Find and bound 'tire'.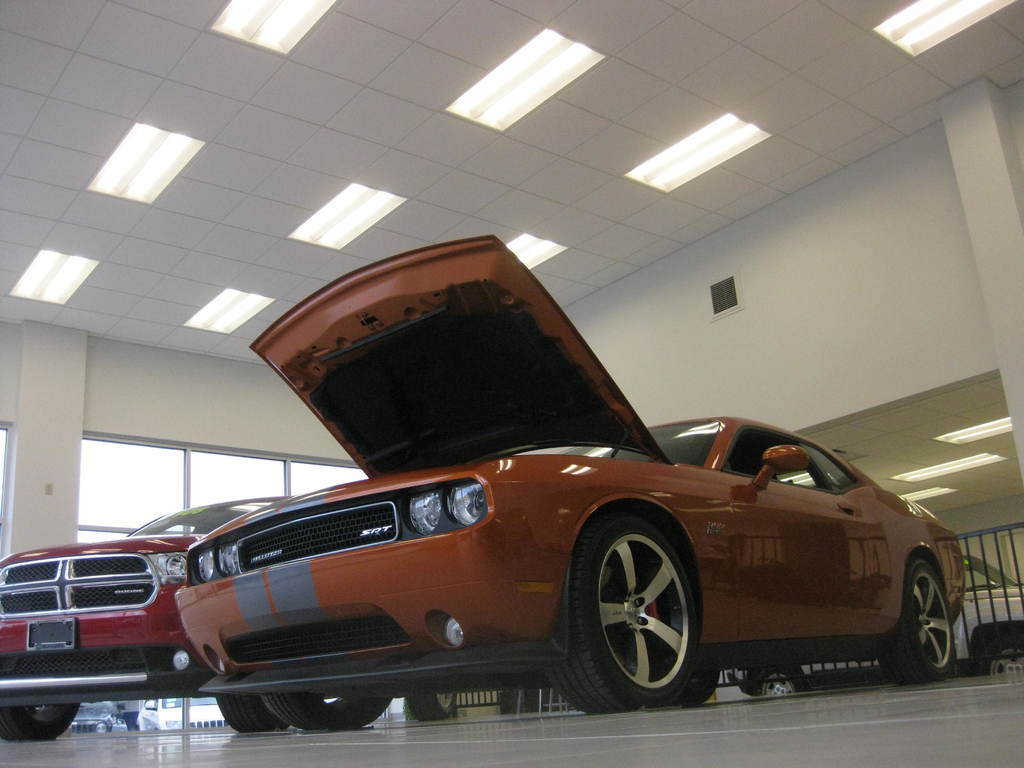
Bound: [x1=262, y1=677, x2=403, y2=730].
